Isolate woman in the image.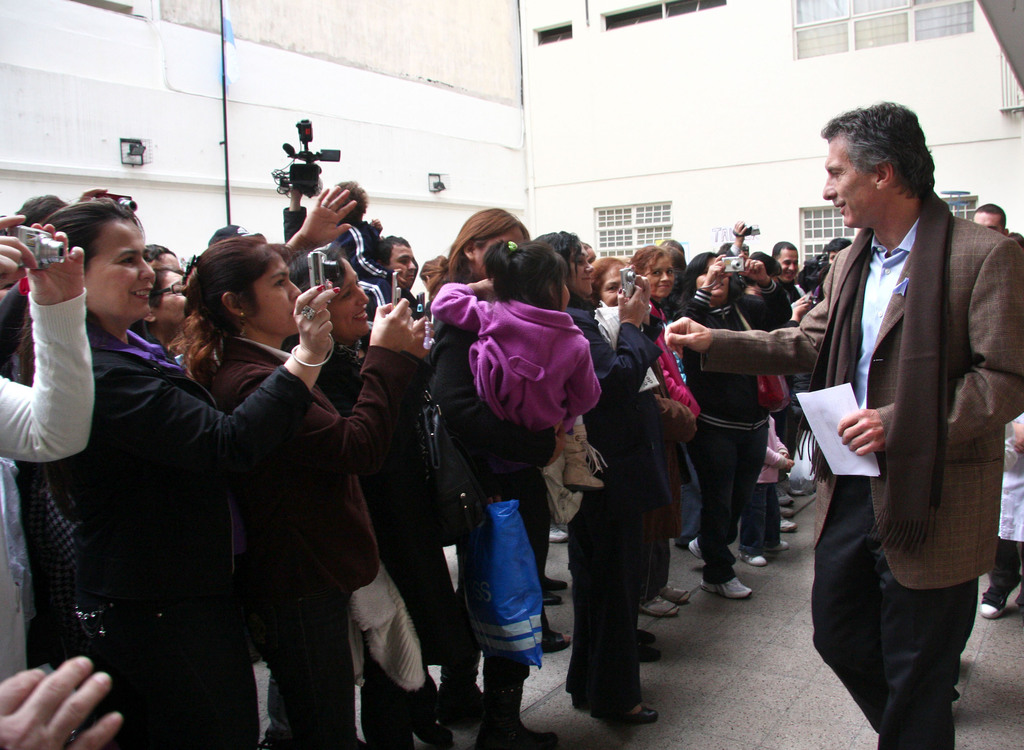
Isolated region: select_region(517, 229, 660, 722).
